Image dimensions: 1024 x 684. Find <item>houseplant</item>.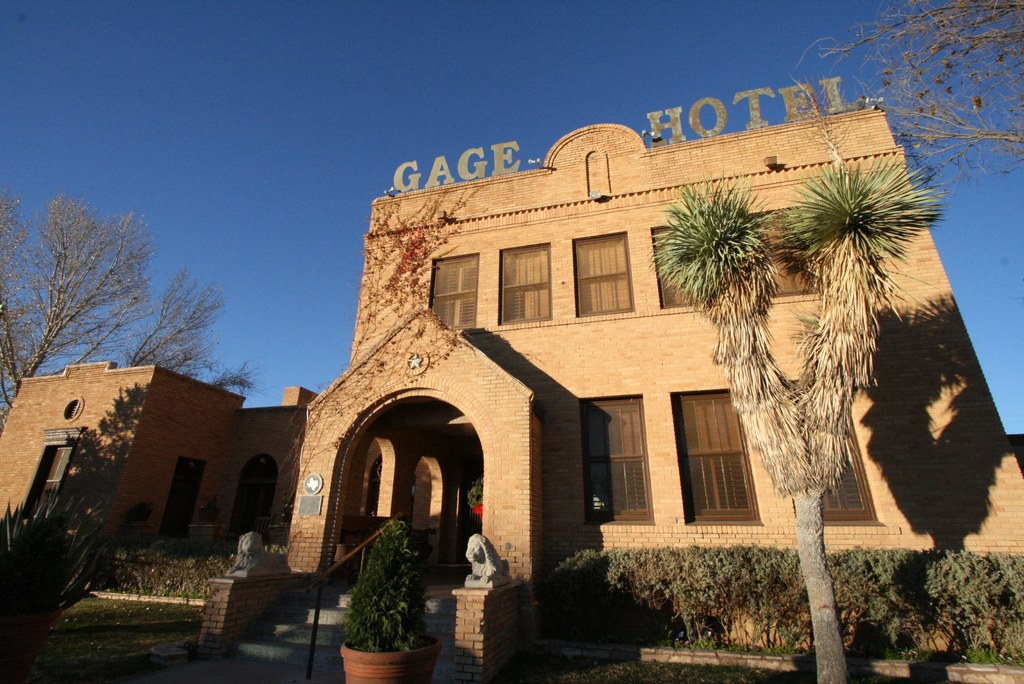
detection(338, 515, 447, 683).
